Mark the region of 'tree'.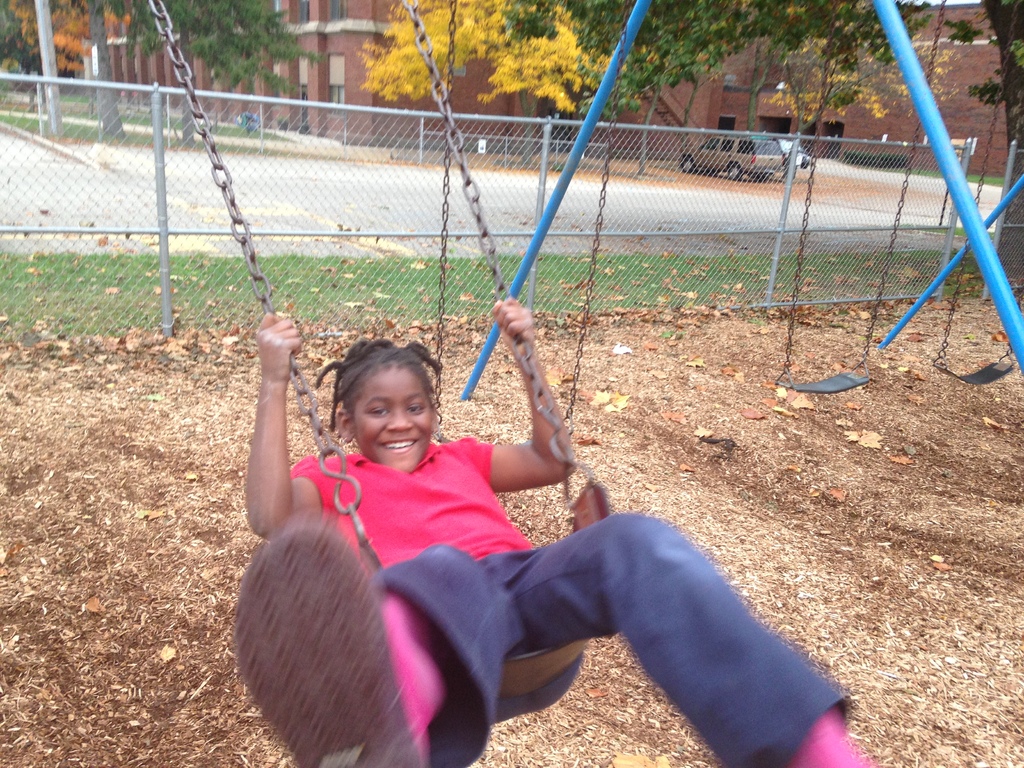
Region: bbox=(353, 0, 629, 156).
